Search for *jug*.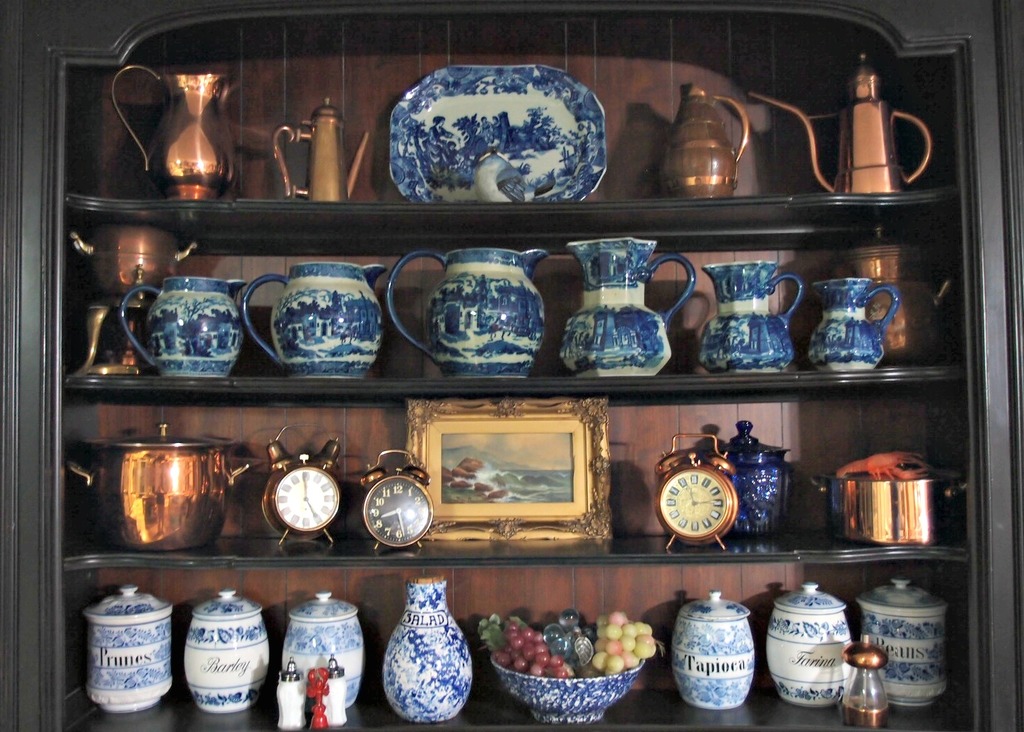
Found at bbox=[109, 66, 242, 201].
